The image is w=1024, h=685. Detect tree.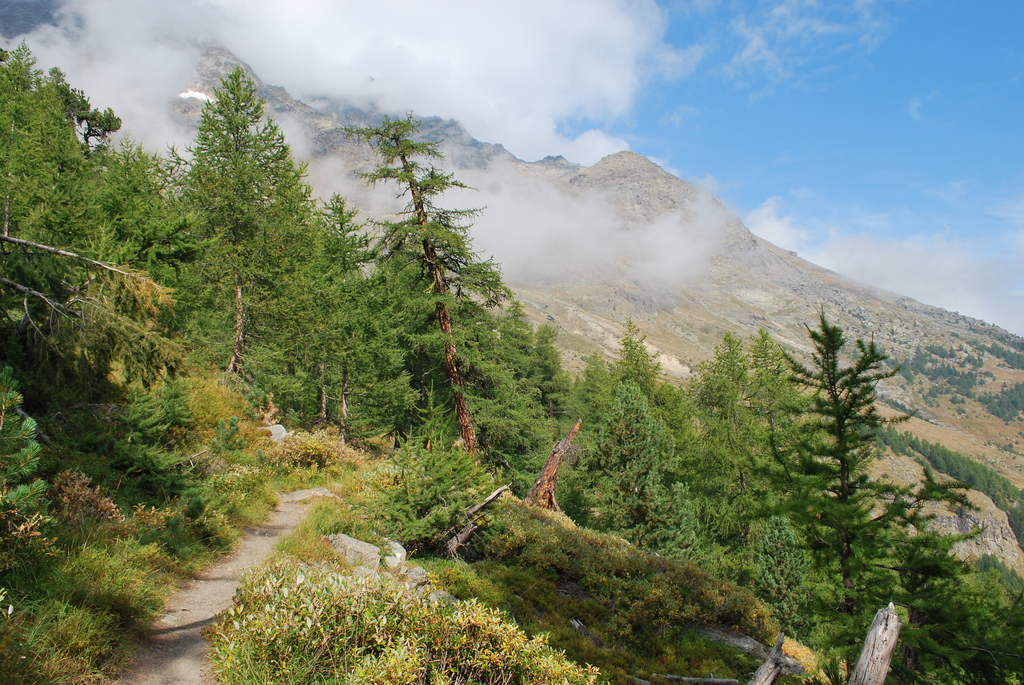
Detection: bbox(696, 337, 772, 551).
